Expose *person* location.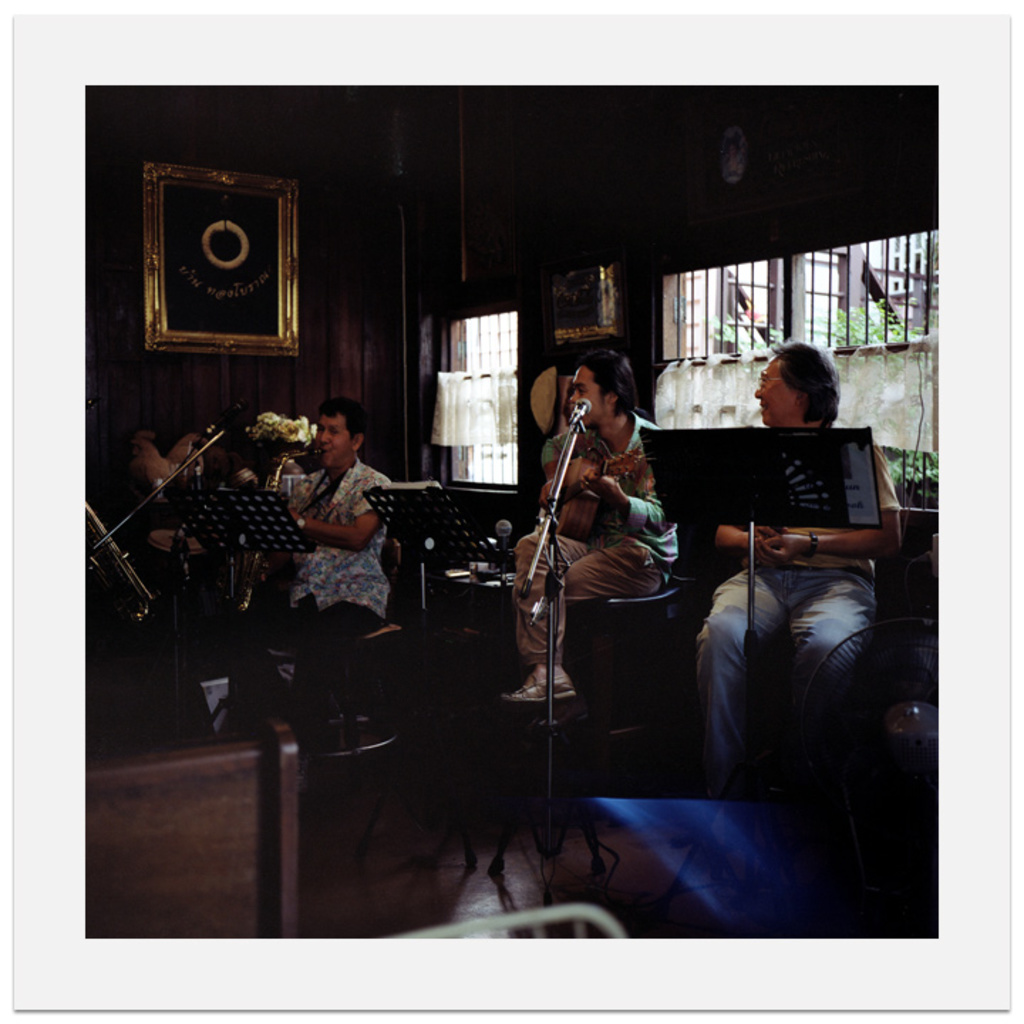
Exposed at pyautogui.locateOnScreen(690, 333, 909, 799).
